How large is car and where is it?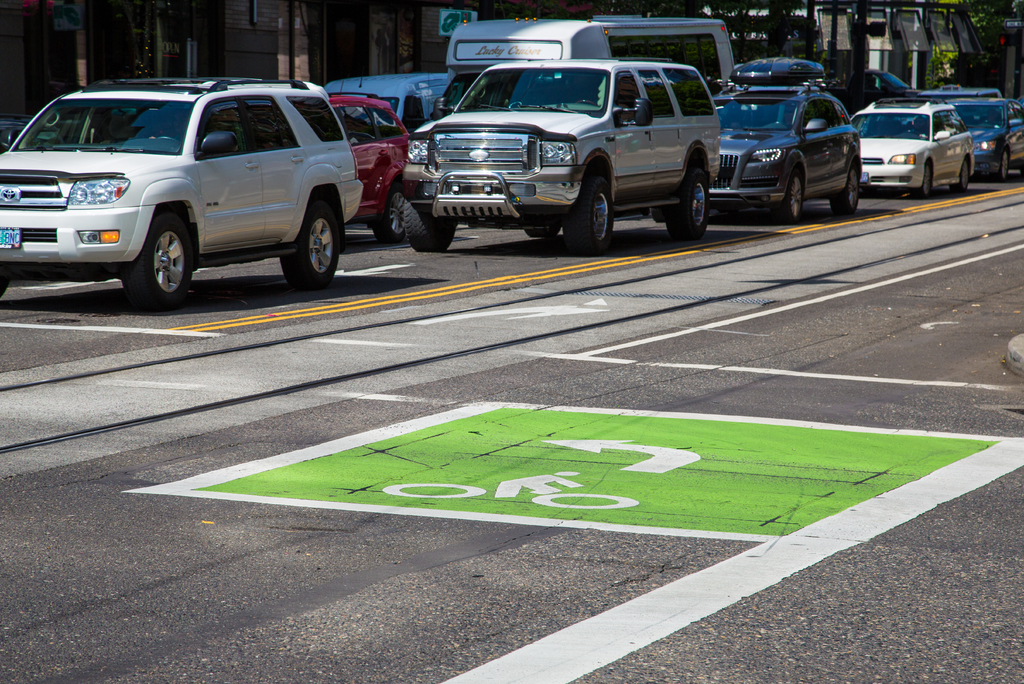
Bounding box: (x1=326, y1=92, x2=409, y2=240).
